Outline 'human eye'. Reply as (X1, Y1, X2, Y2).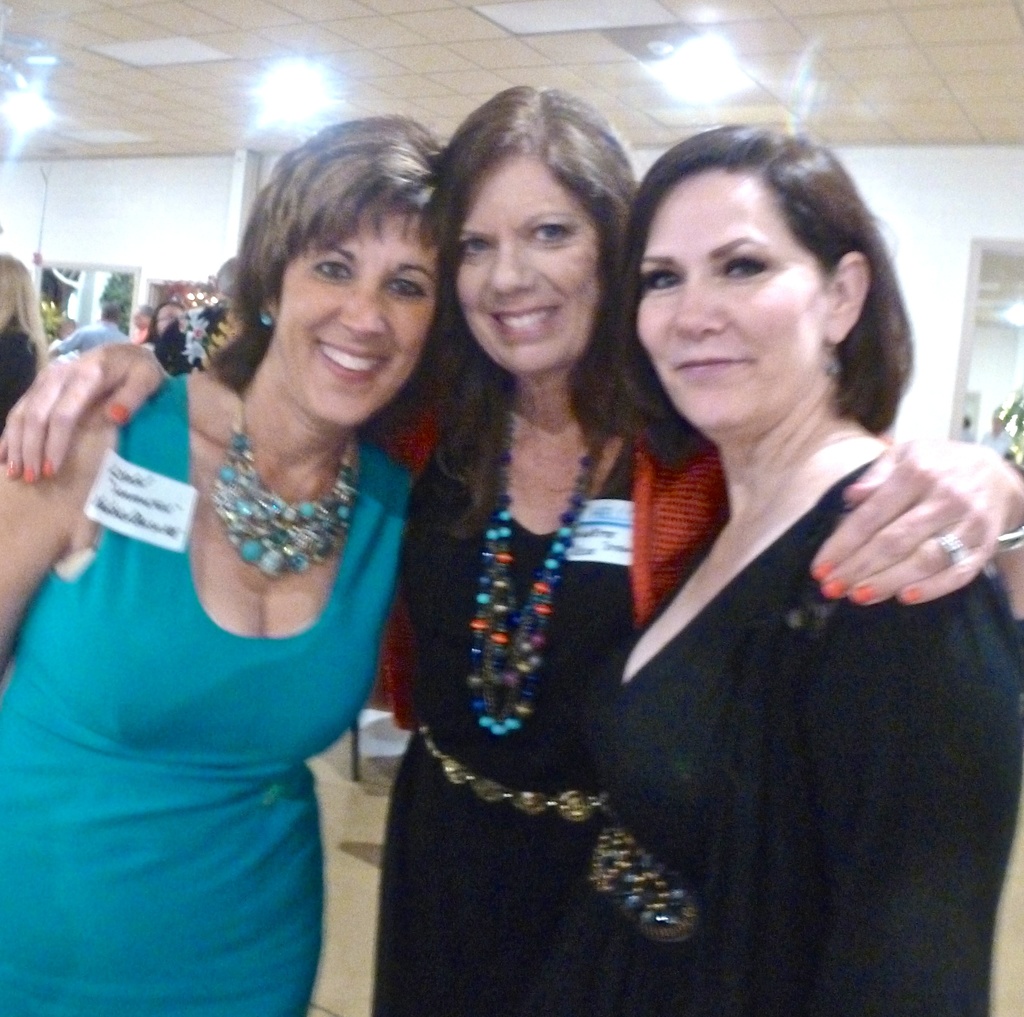
(454, 234, 491, 259).
